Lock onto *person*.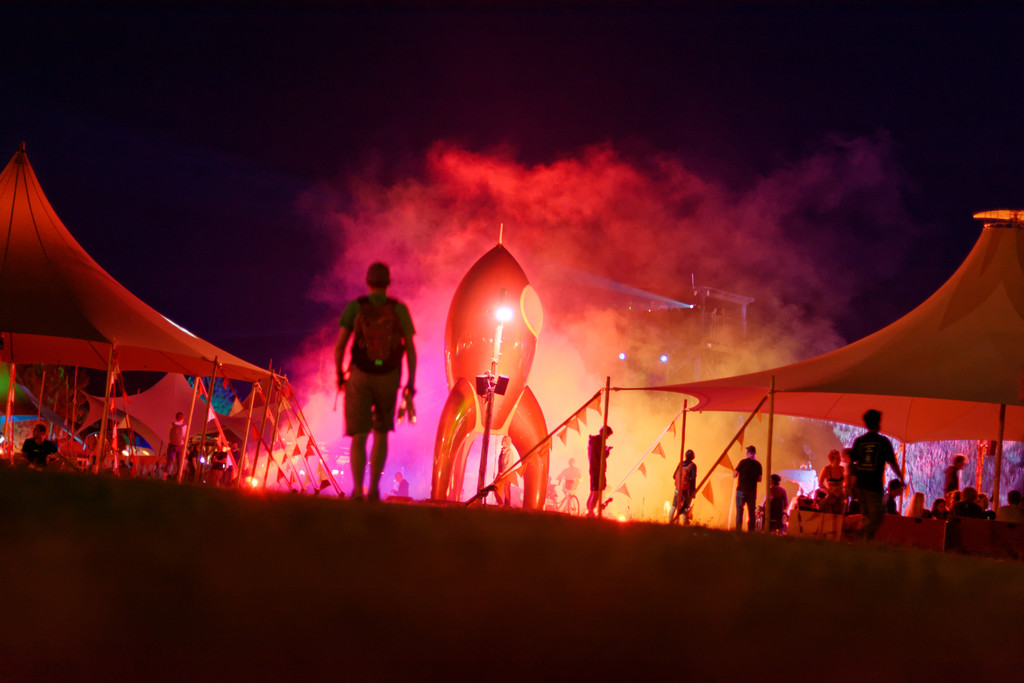
Locked: (388, 471, 412, 504).
